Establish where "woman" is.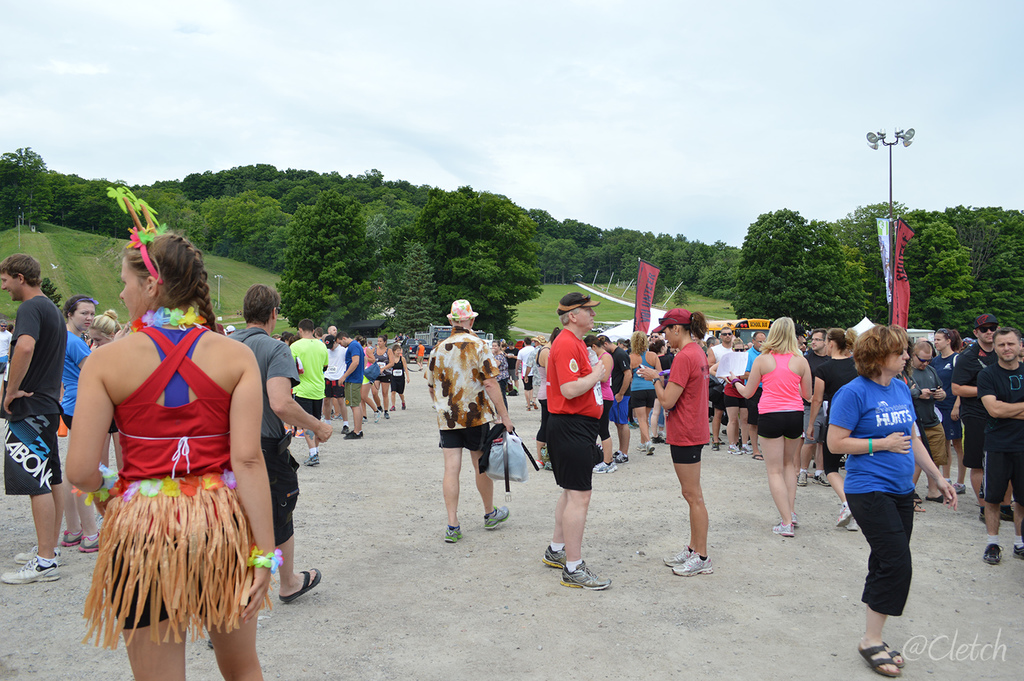
Established at Rect(81, 309, 129, 481).
